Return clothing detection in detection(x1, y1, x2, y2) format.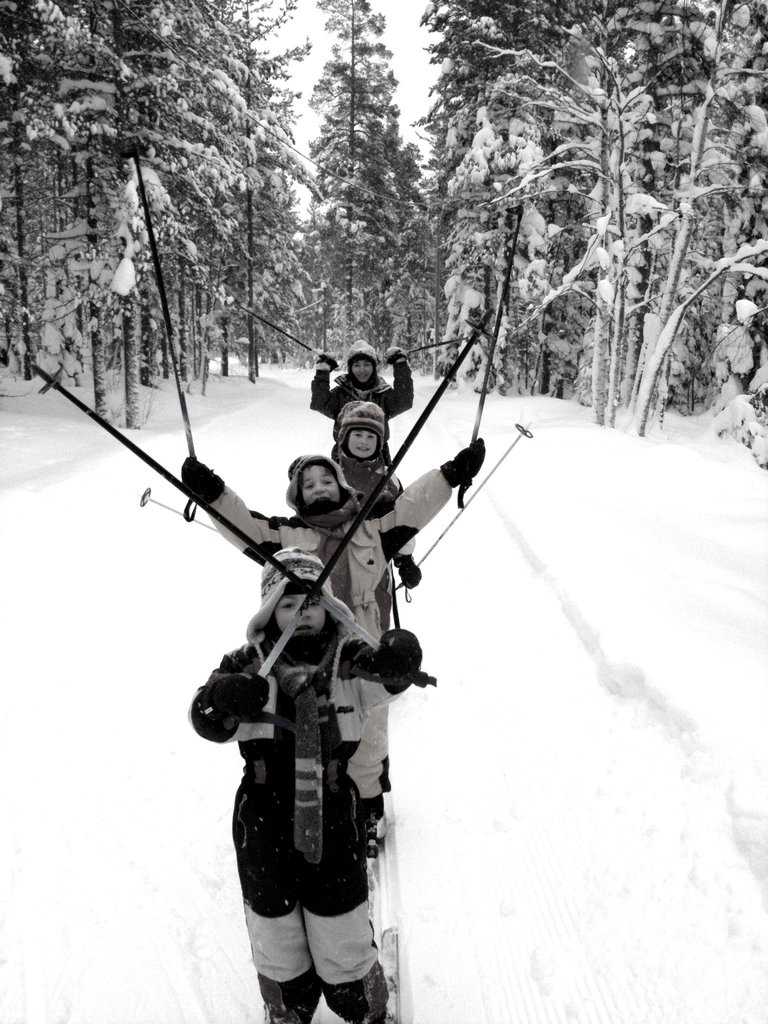
detection(310, 357, 415, 424).
